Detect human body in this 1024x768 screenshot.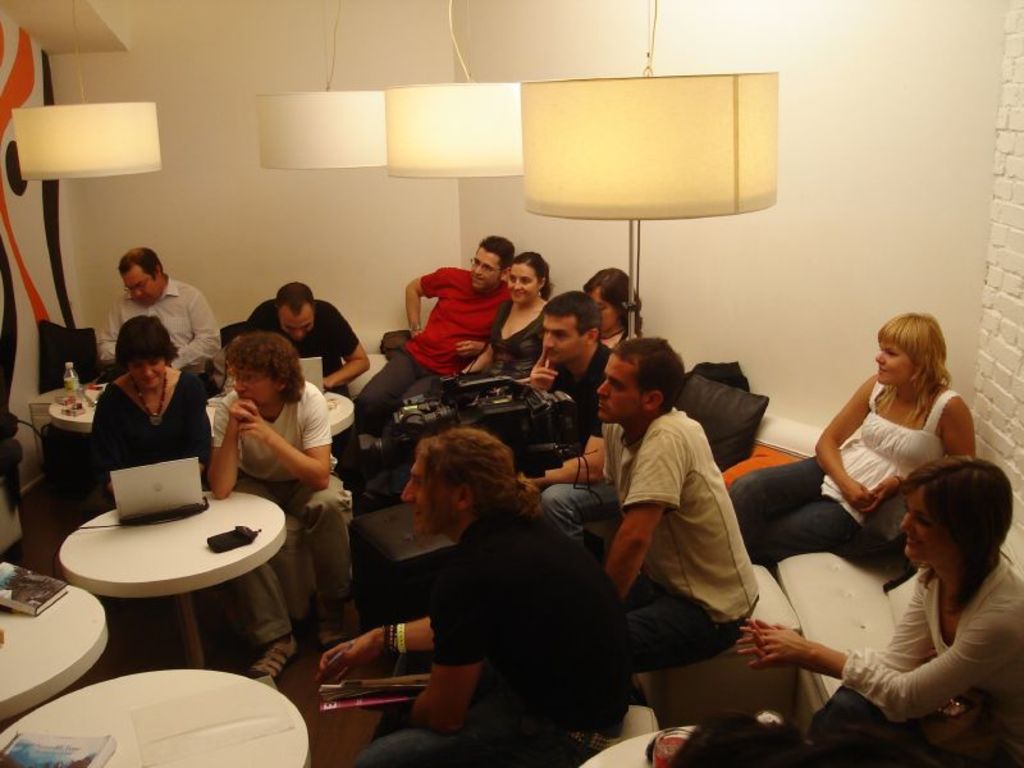
Detection: crop(175, 347, 346, 526).
